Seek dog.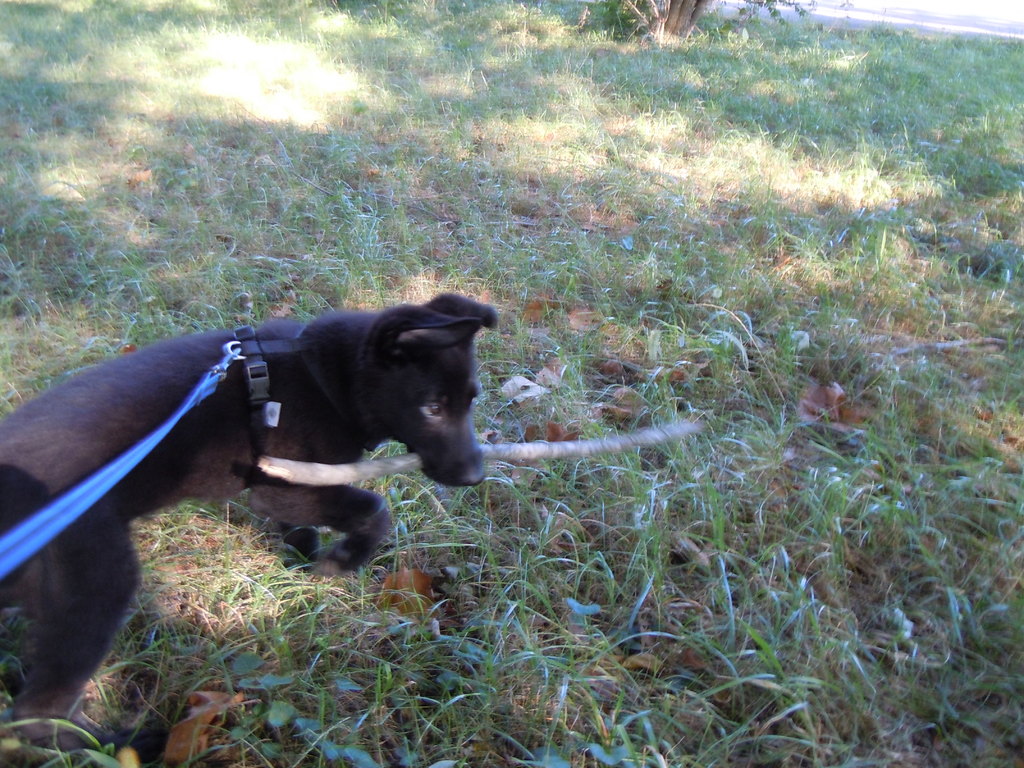
box(0, 291, 499, 767).
